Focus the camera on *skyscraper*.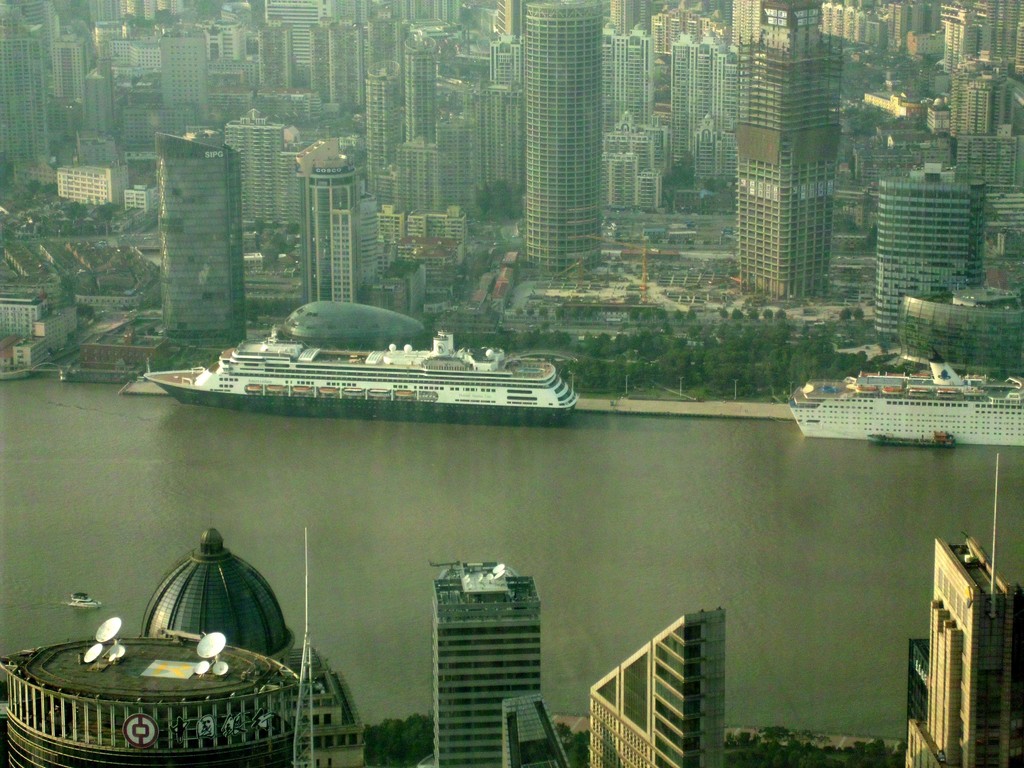
Focus region: box=[849, 0, 881, 68].
